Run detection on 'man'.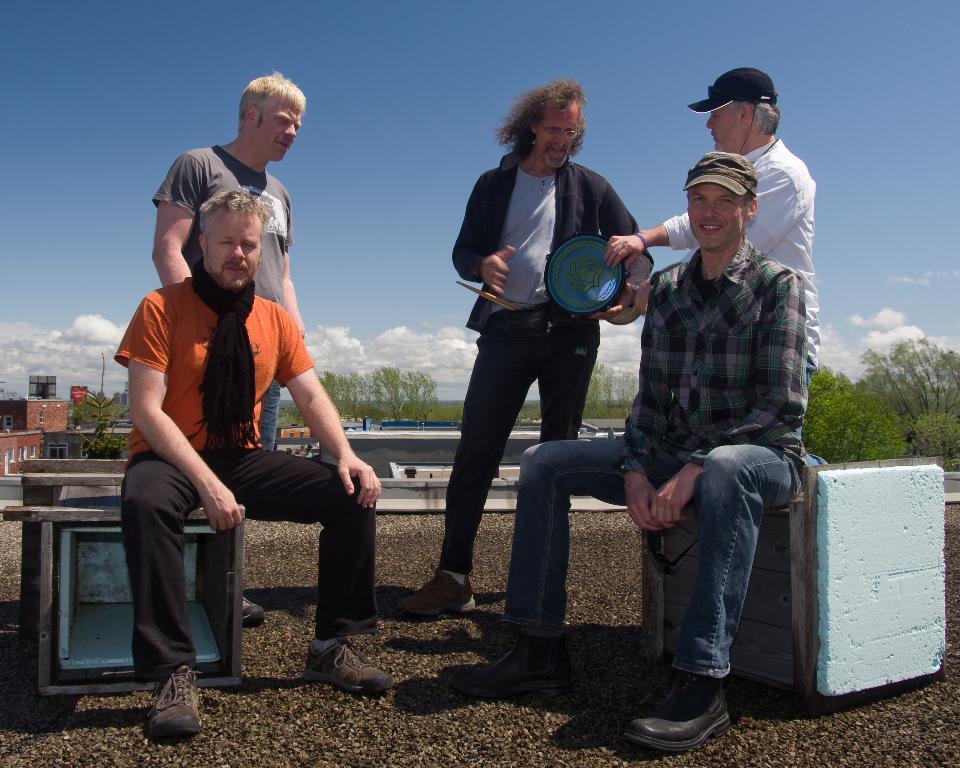
Result: <region>400, 80, 658, 620</region>.
